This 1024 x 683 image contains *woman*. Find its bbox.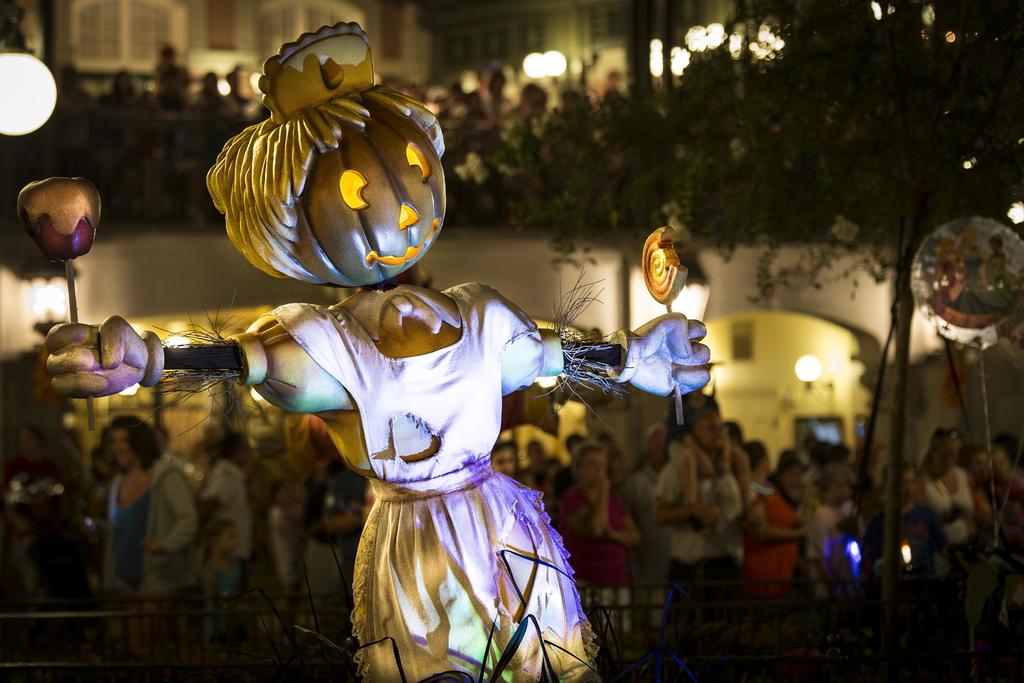
bbox=(106, 415, 204, 657).
